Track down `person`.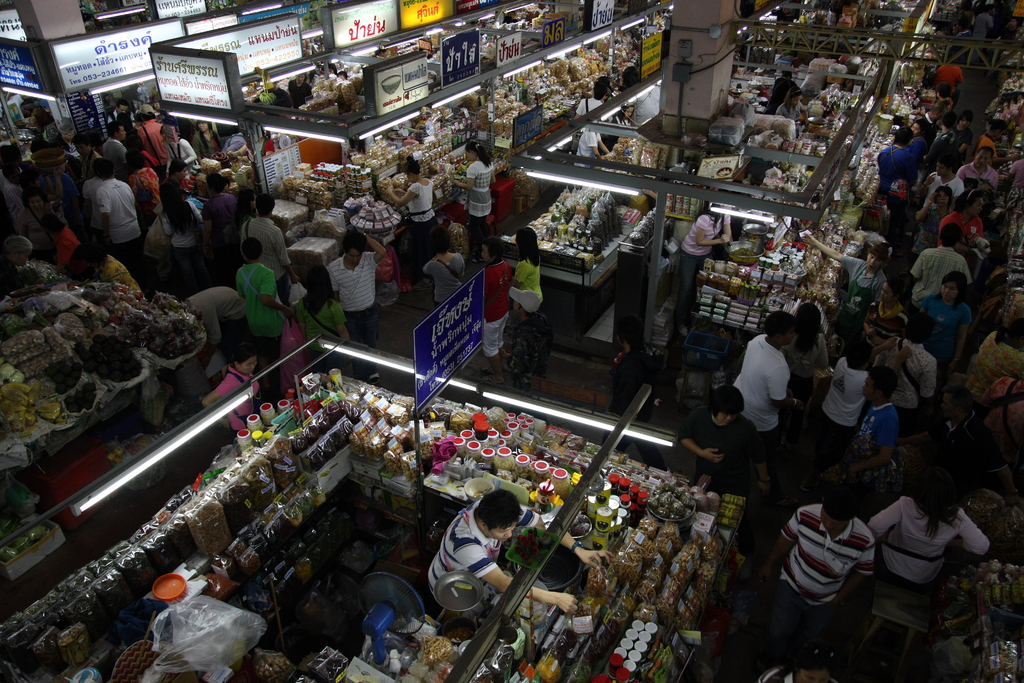
Tracked to <region>451, 137, 500, 262</region>.
